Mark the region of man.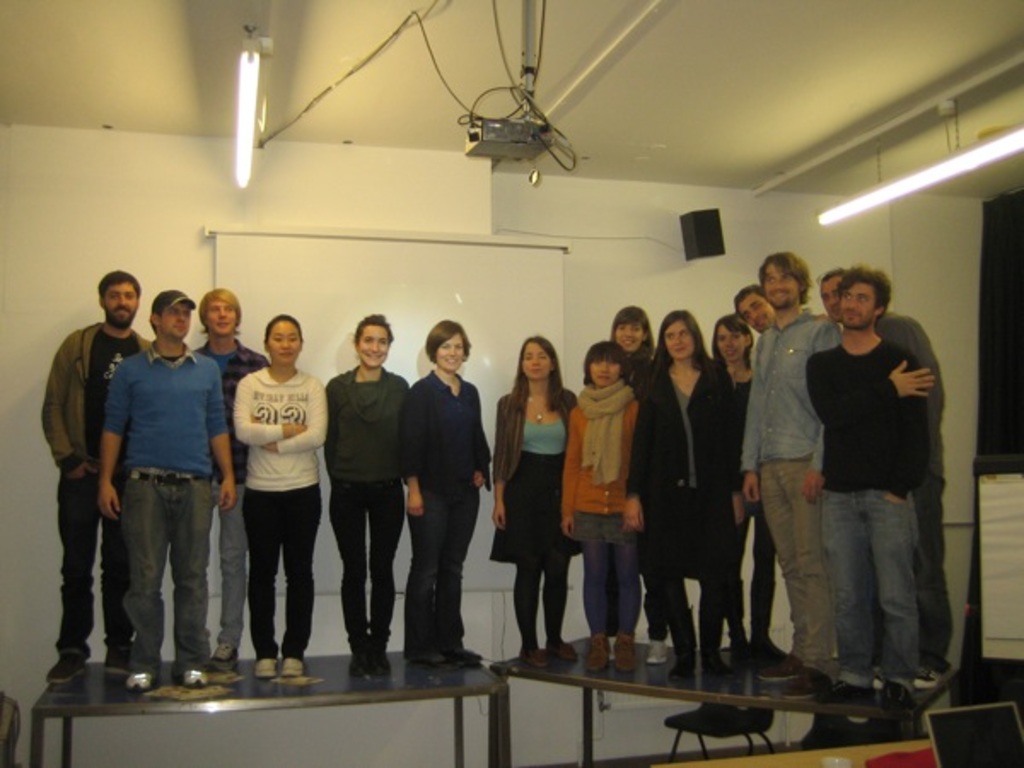
Region: {"left": 812, "top": 268, "right": 957, "bottom": 691}.
